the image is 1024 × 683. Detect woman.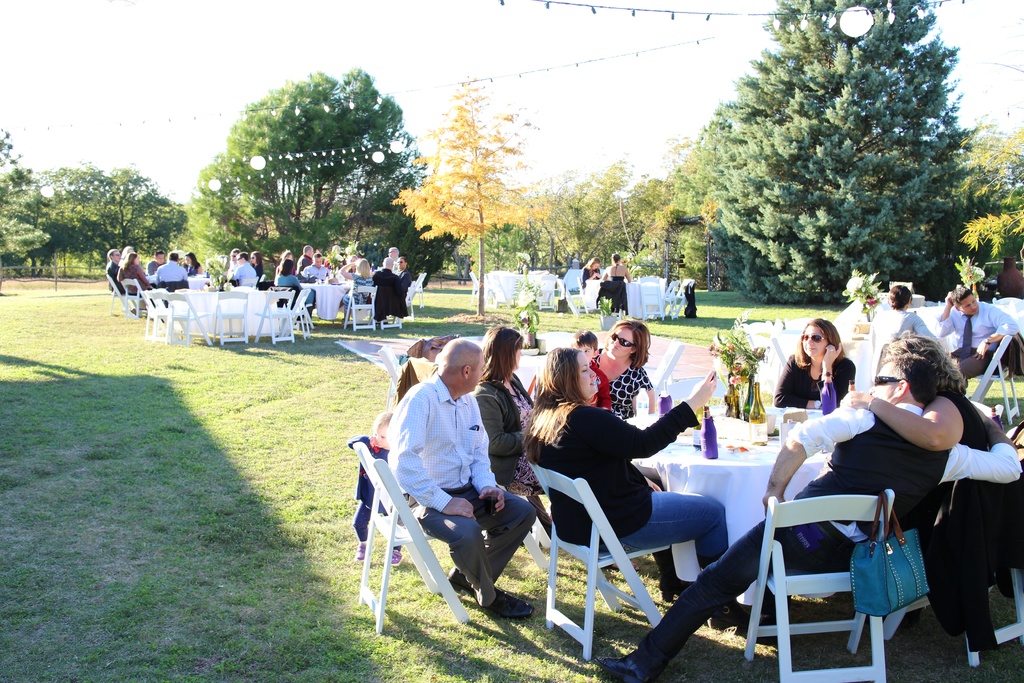
Detection: 179, 249, 204, 279.
